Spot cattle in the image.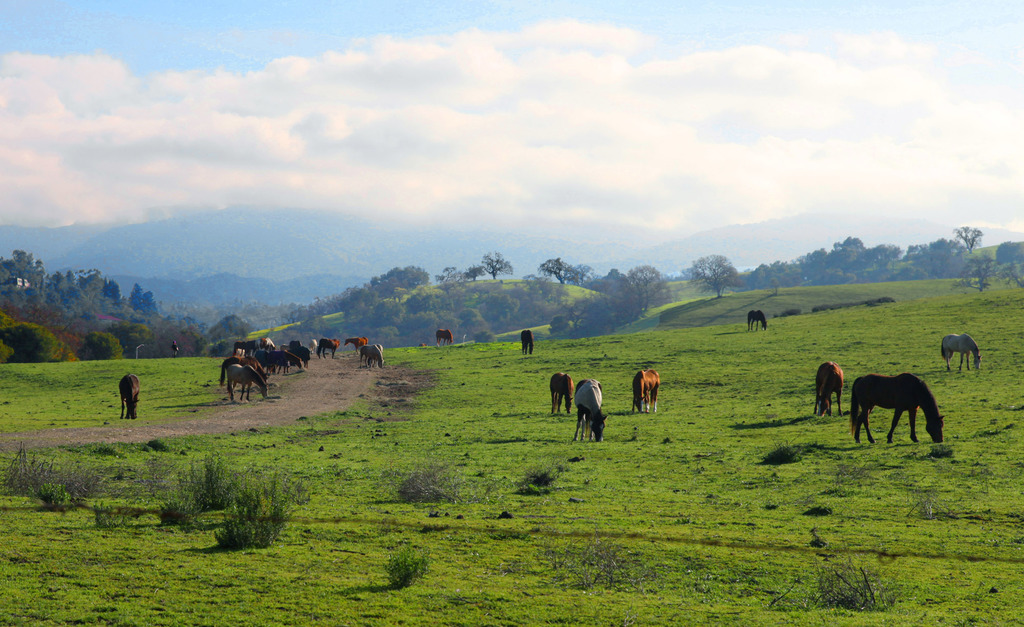
cattle found at bbox=[553, 374, 572, 410].
